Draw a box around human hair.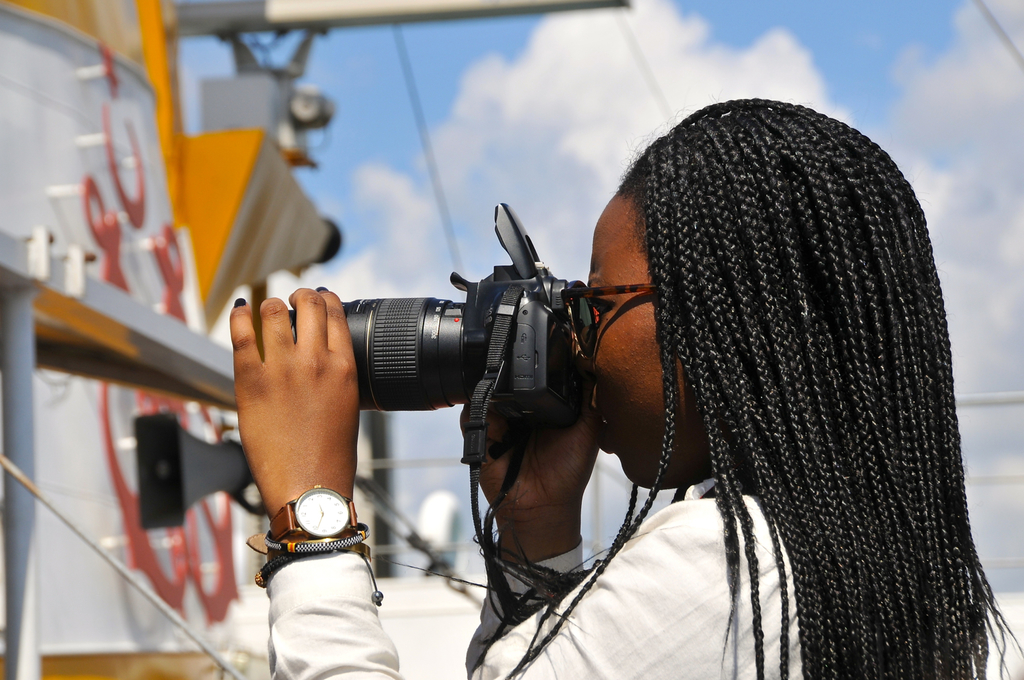
<region>547, 74, 993, 641</region>.
